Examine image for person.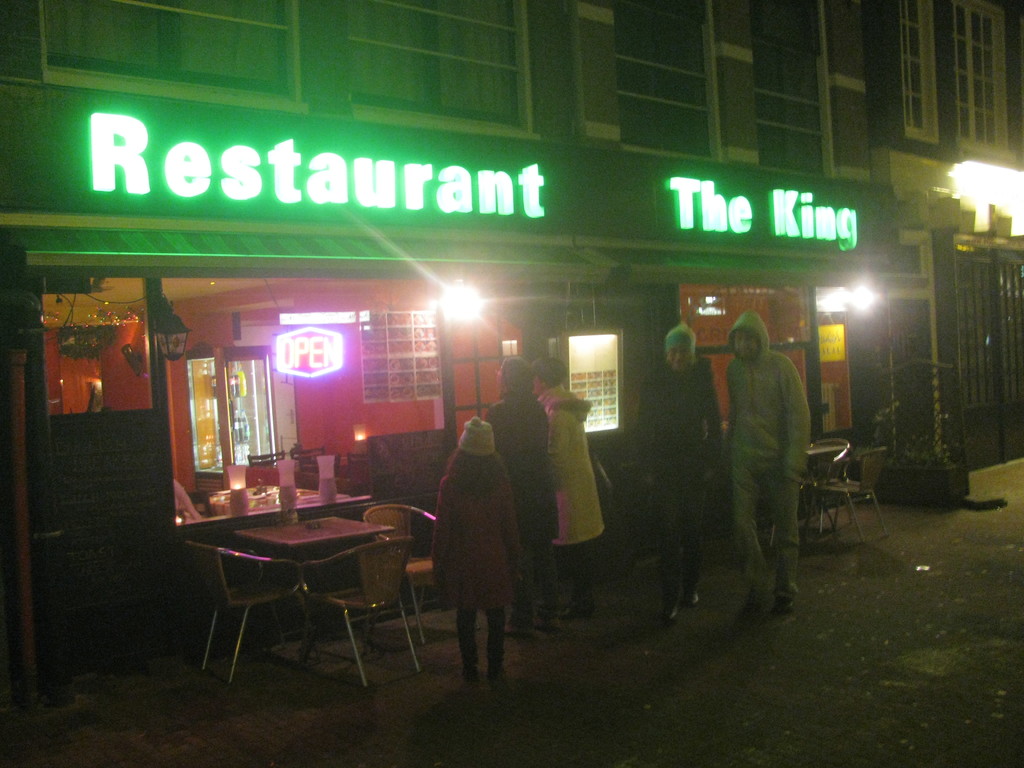
Examination result: Rect(533, 356, 610, 643).
